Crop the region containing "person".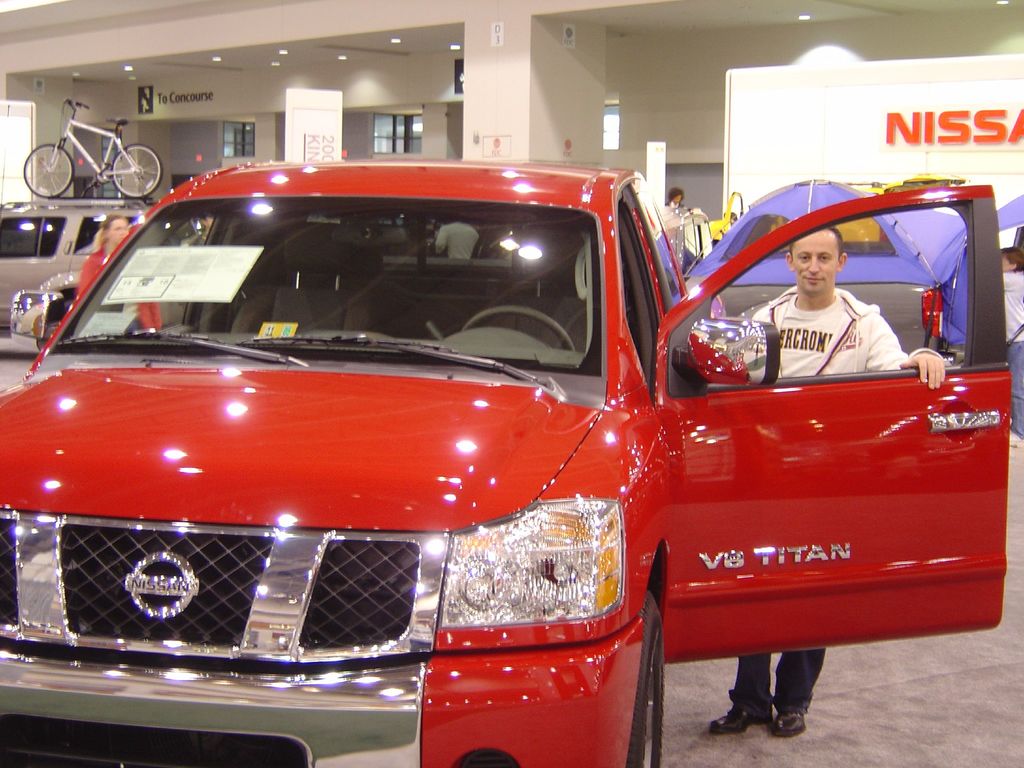
Crop region: (72, 212, 159, 328).
